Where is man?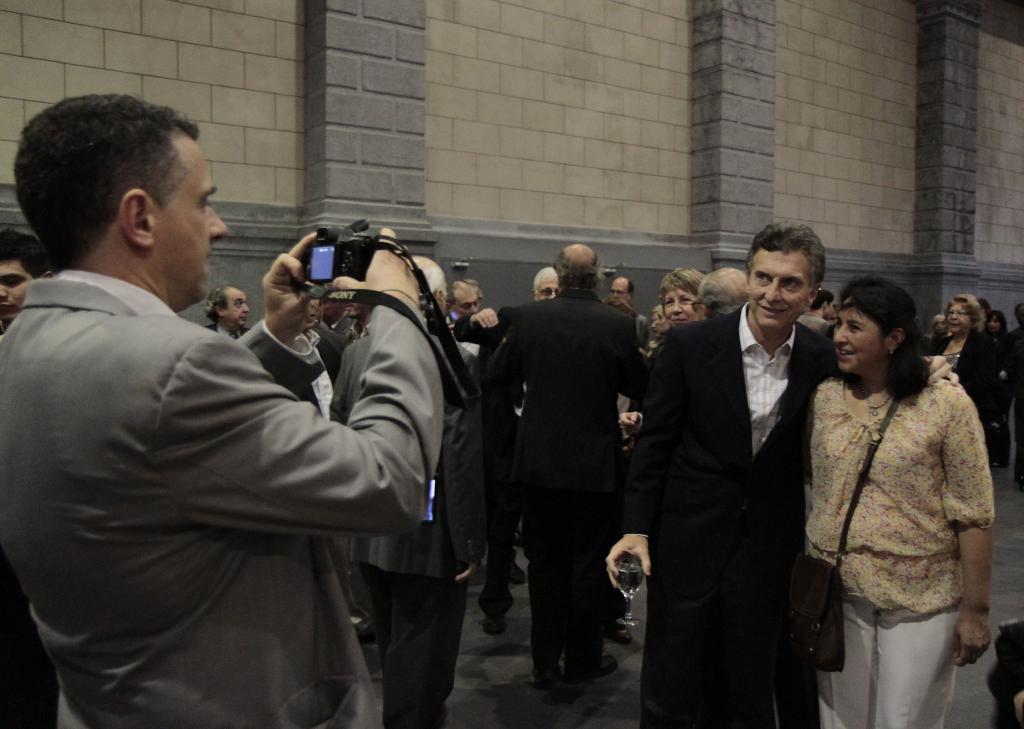
451/265/557/623.
